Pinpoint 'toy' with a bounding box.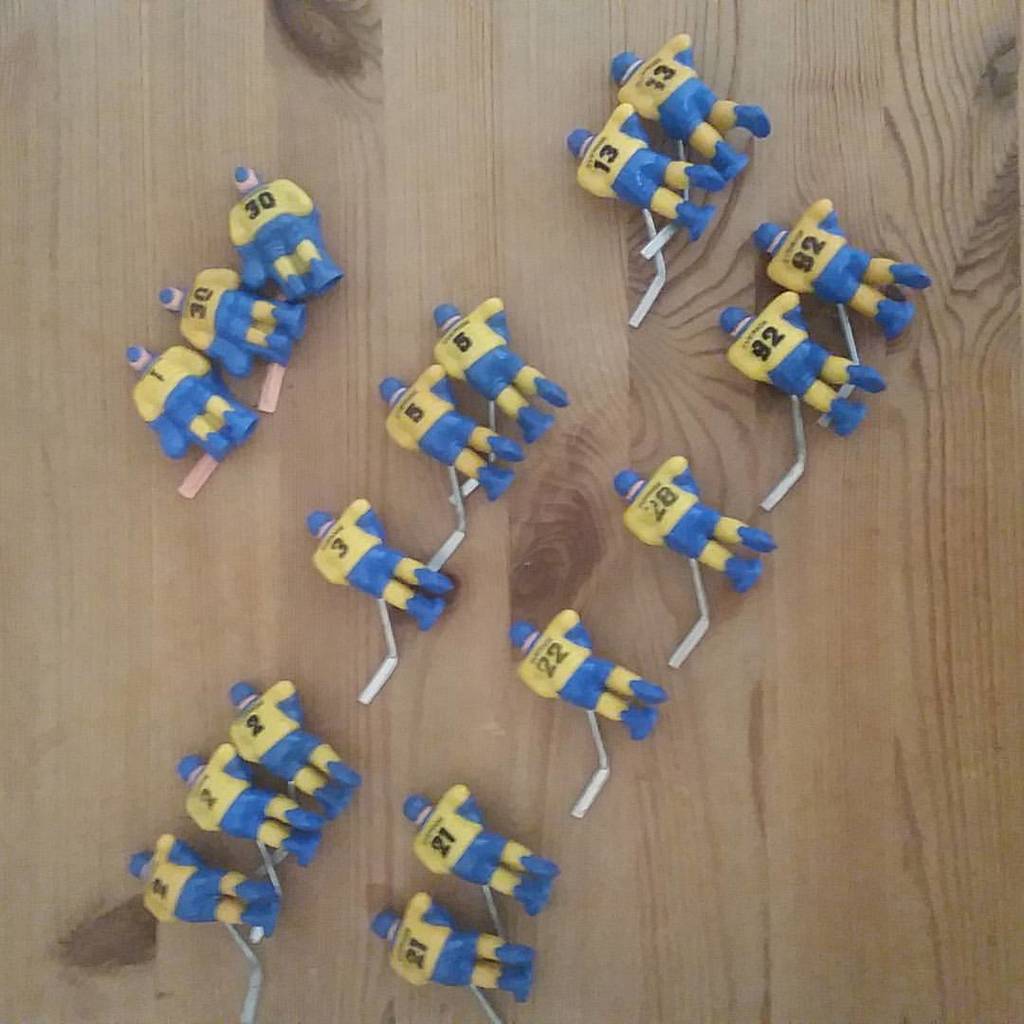
[374, 894, 537, 1023].
